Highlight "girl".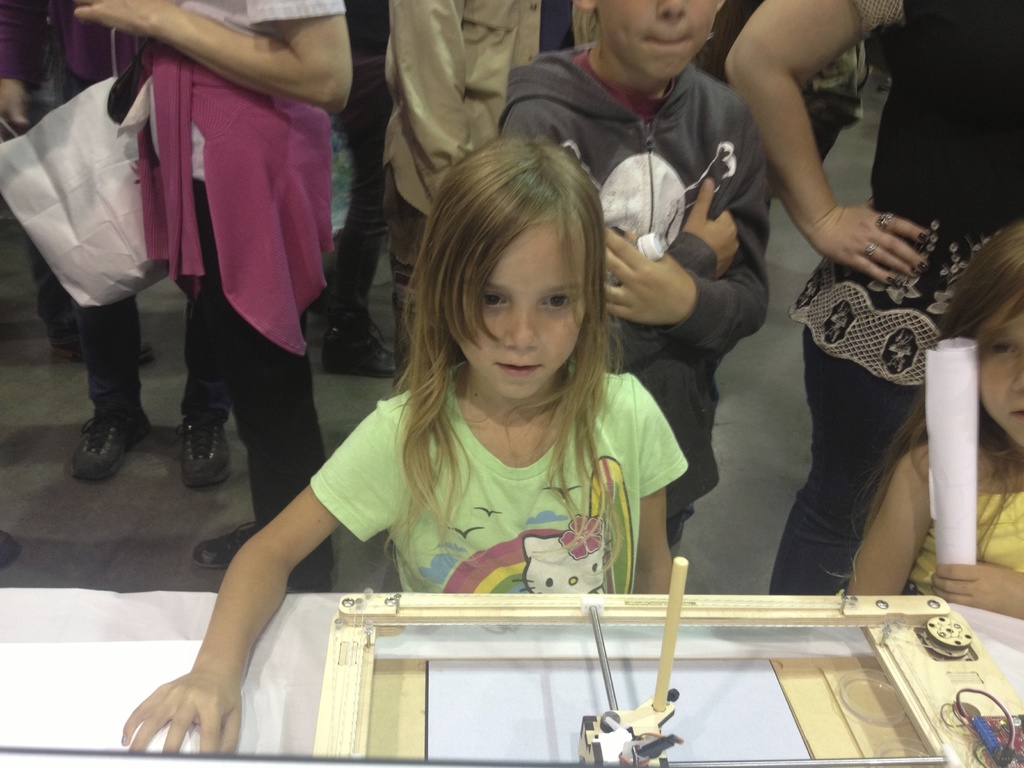
Highlighted region: [798, 218, 1023, 621].
